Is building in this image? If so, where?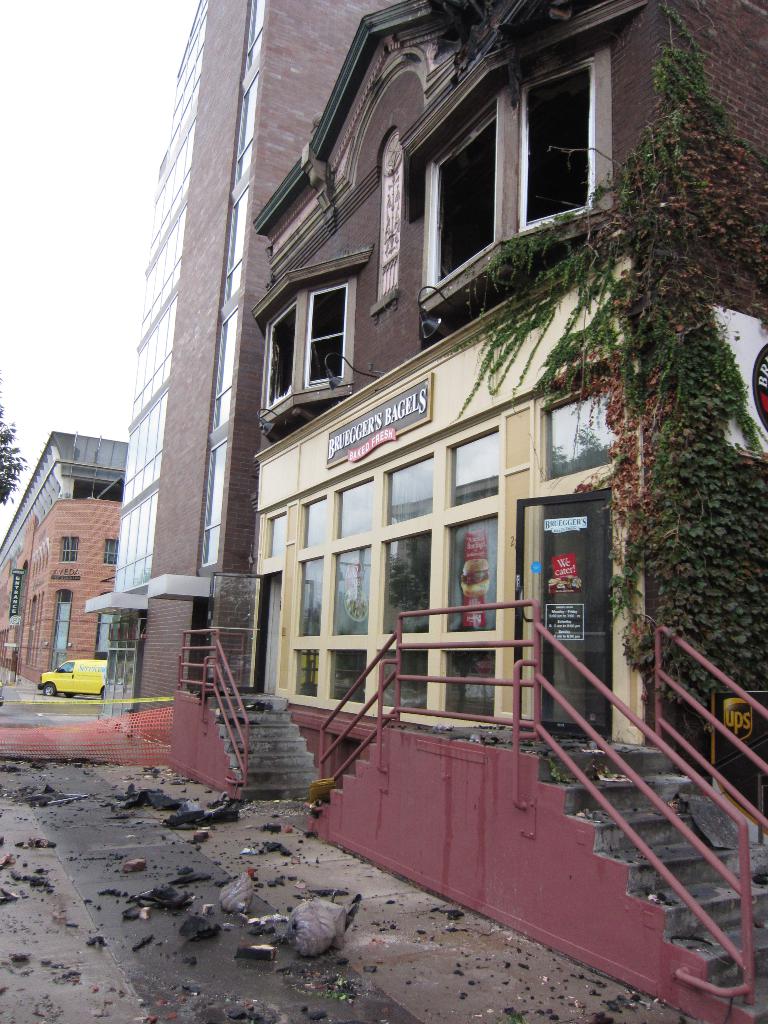
Yes, at bbox(86, 0, 767, 843).
